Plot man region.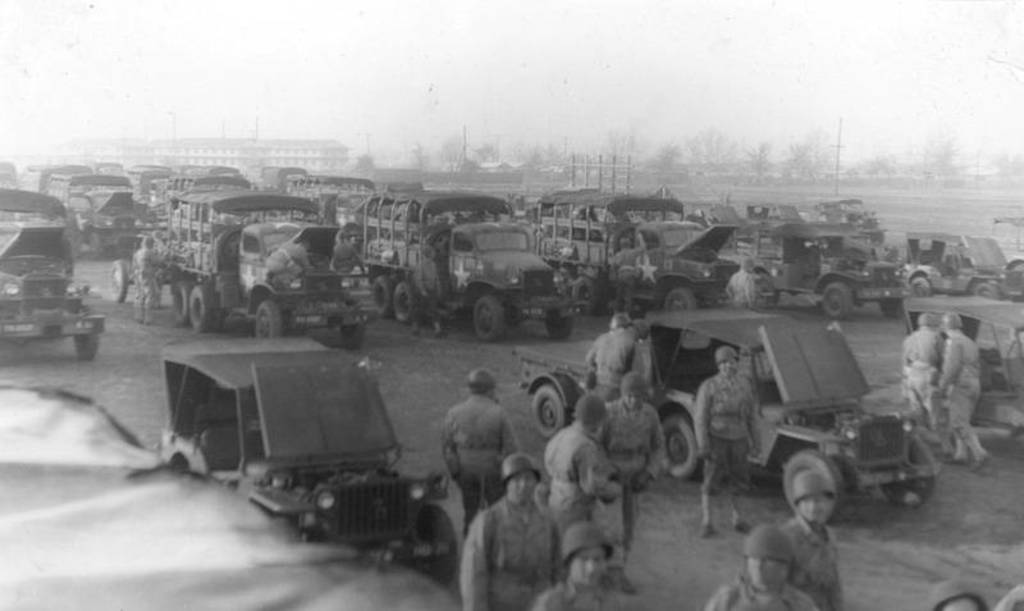
Plotted at {"left": 585, "top": 311, "right": 666, "bottom": 403}.
